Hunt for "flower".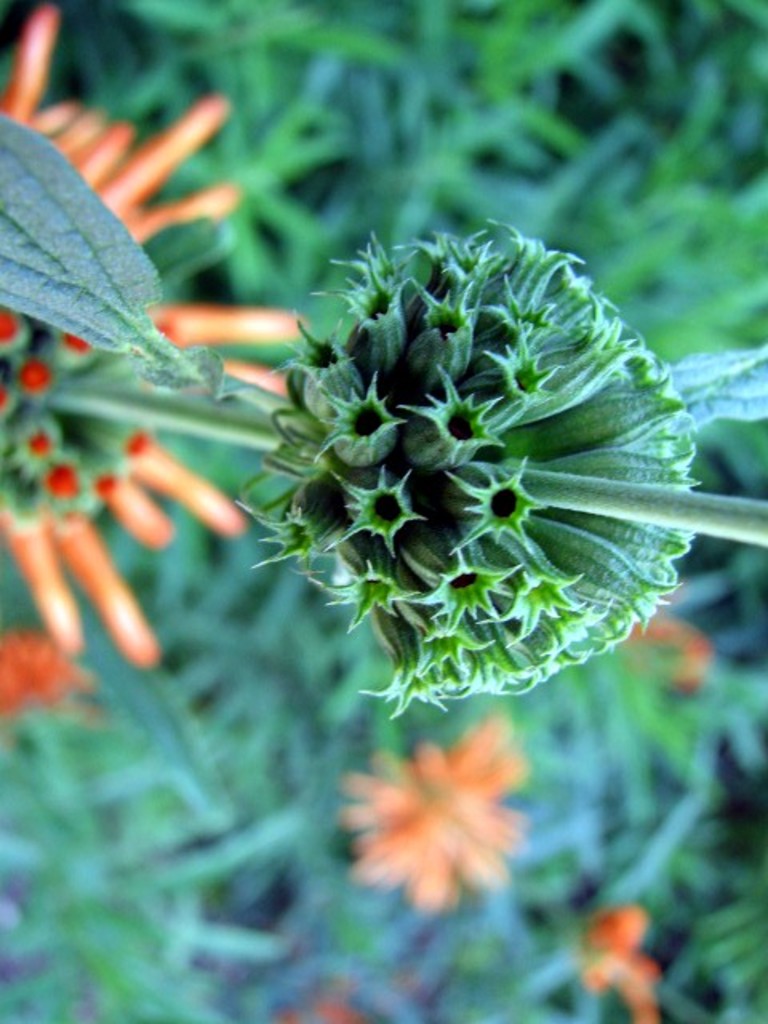
Hunted down at x1=339, y1=718, x2=542, y2=909.
